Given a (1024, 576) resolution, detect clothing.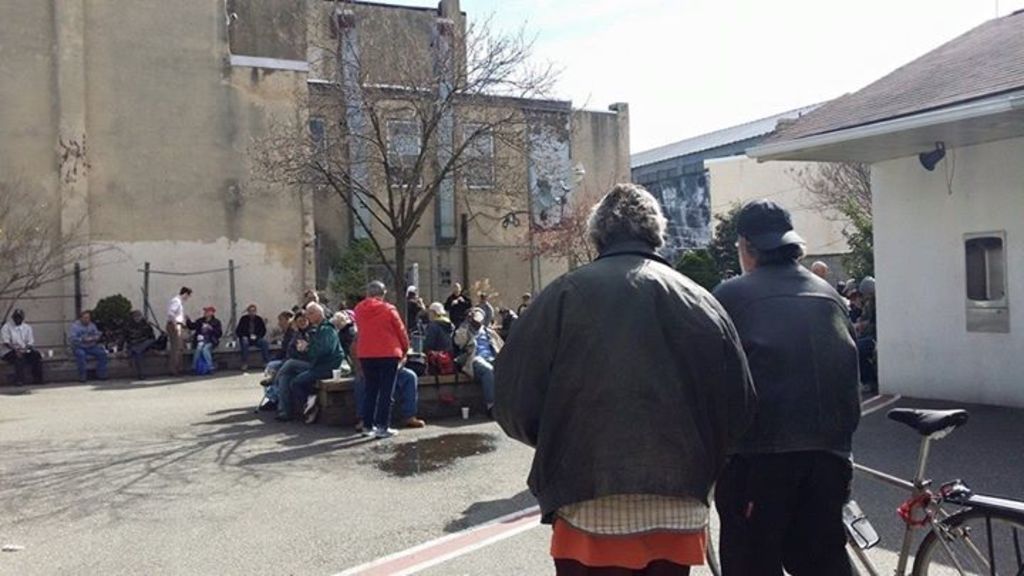
[left=71, top=320, right=105, bottom=371].
